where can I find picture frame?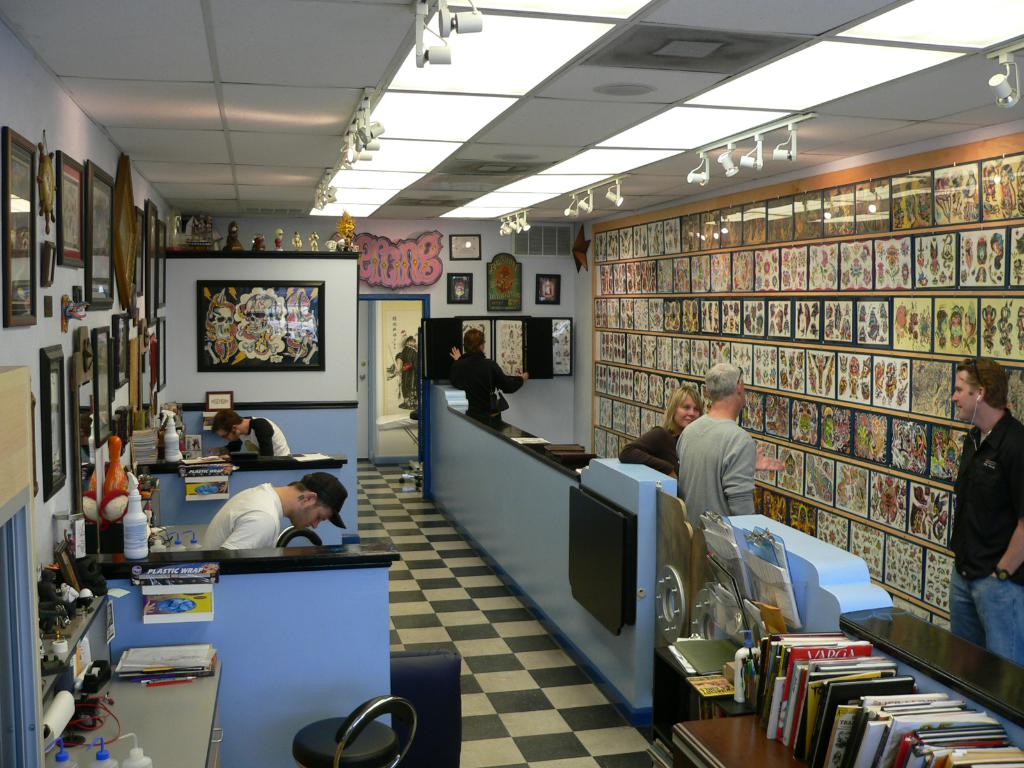
You can find it at <region>0, 129, 40, 327</region>.
